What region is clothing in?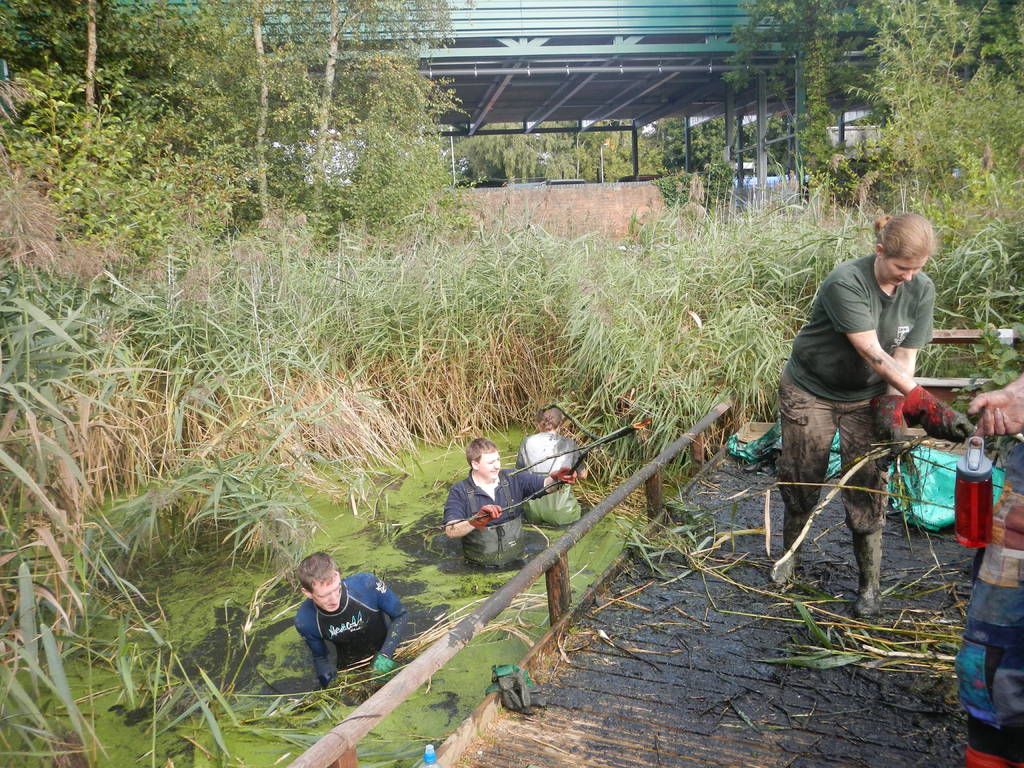
{"left": 296, "top": 570, "right": 406, "bottom": 673}.
